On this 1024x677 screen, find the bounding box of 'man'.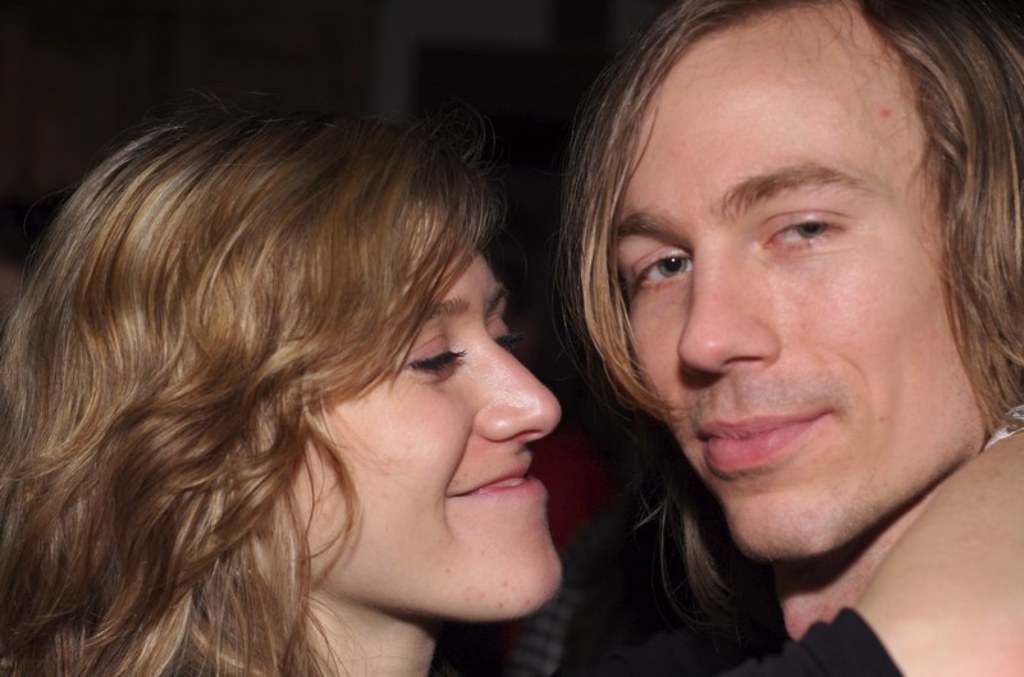
Bounding box: x1=567, y1=0, x2=1020, y2=676.
